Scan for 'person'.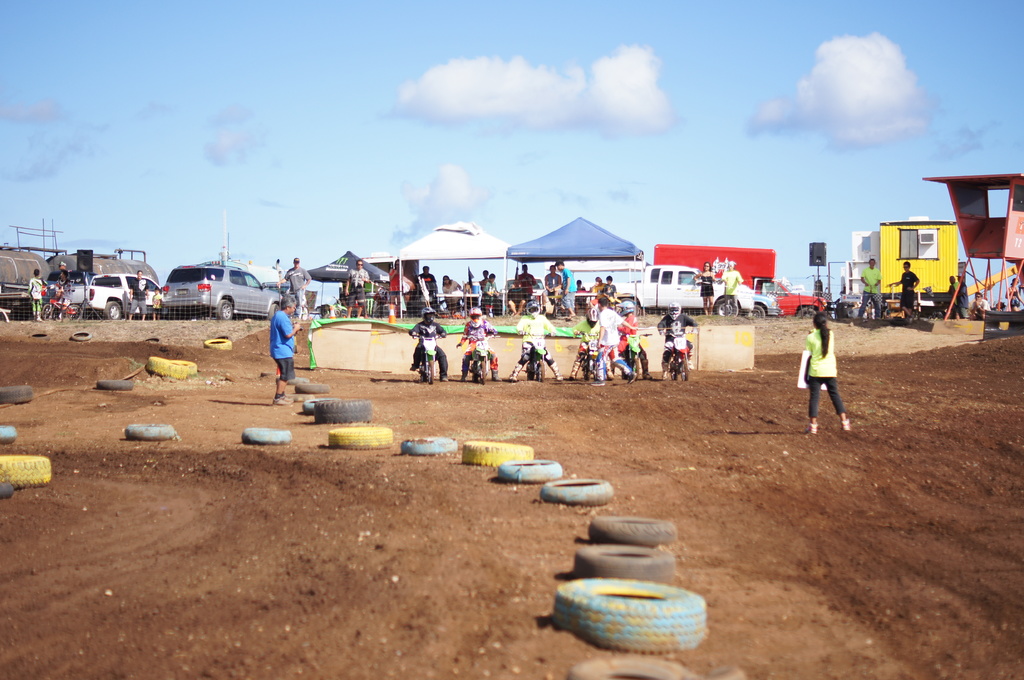
Scan result: left=509, top=310, right=561, bottom=361.
